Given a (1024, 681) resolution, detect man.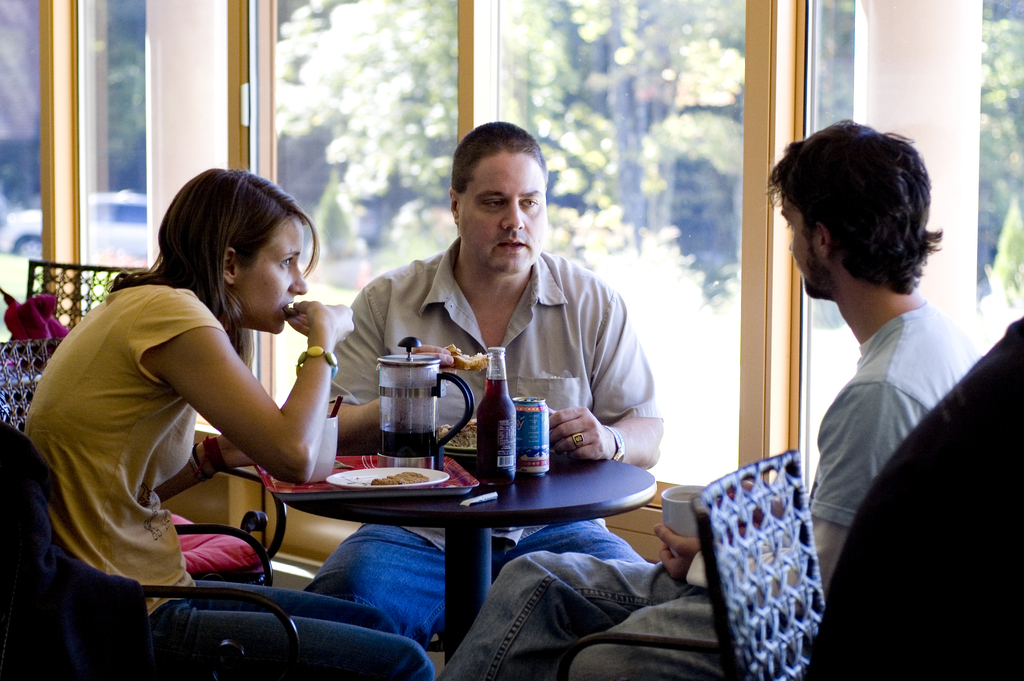
select_region(797, 308, 1023, 680).
